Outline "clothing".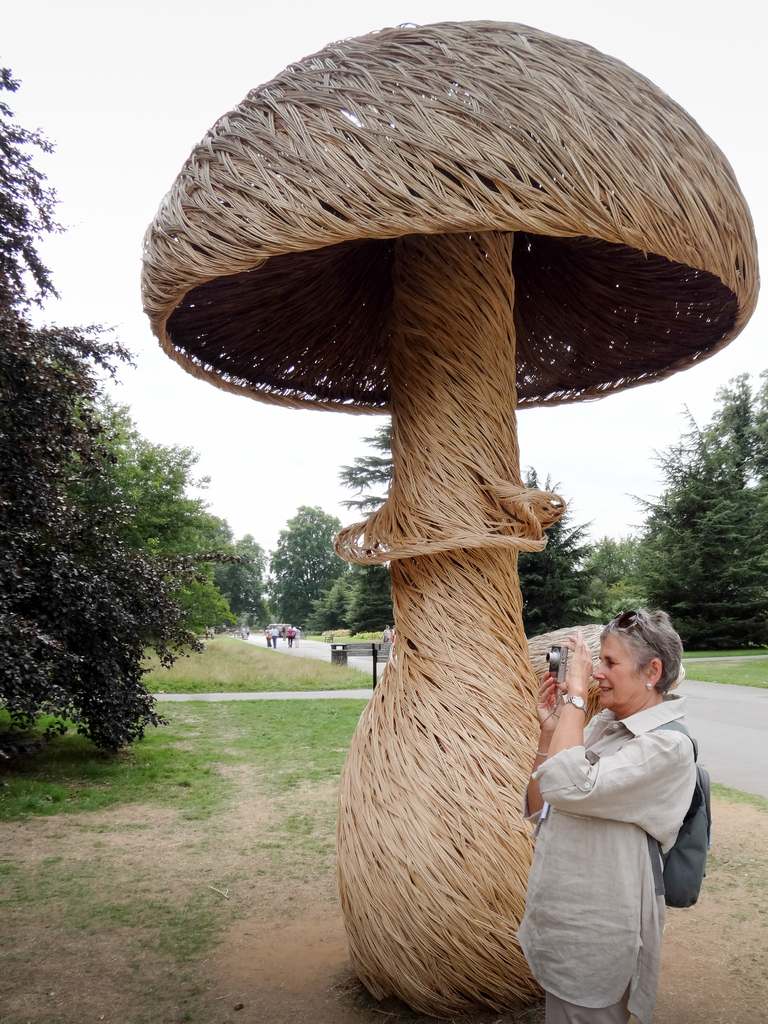
Outline: box(272, 625, 279, 648).
